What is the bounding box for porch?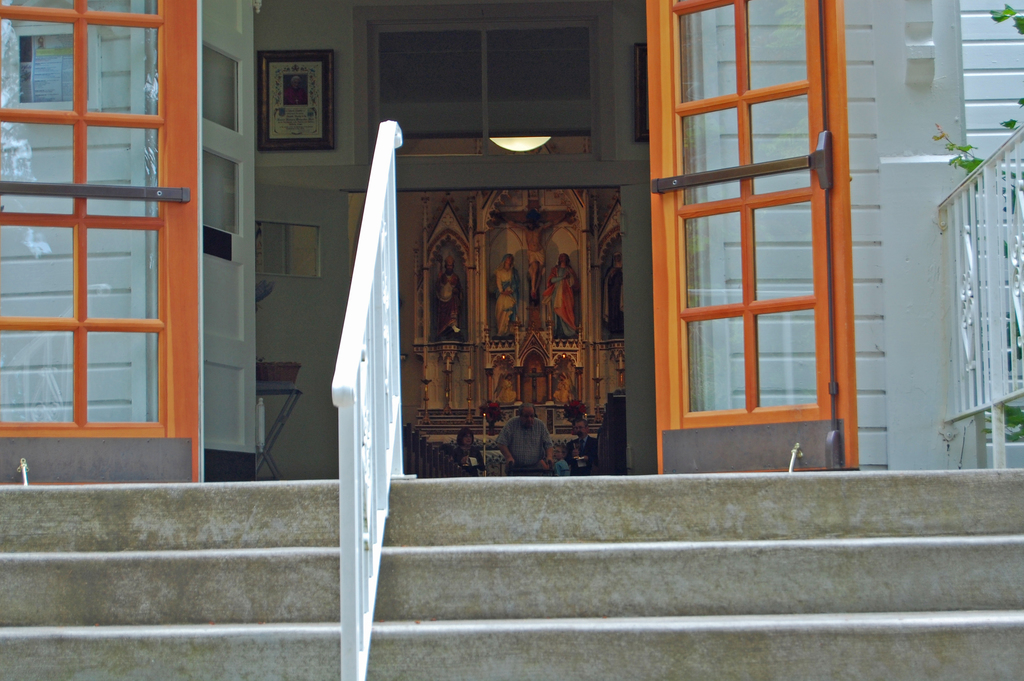
box=[0, 473, 1023, 680].
